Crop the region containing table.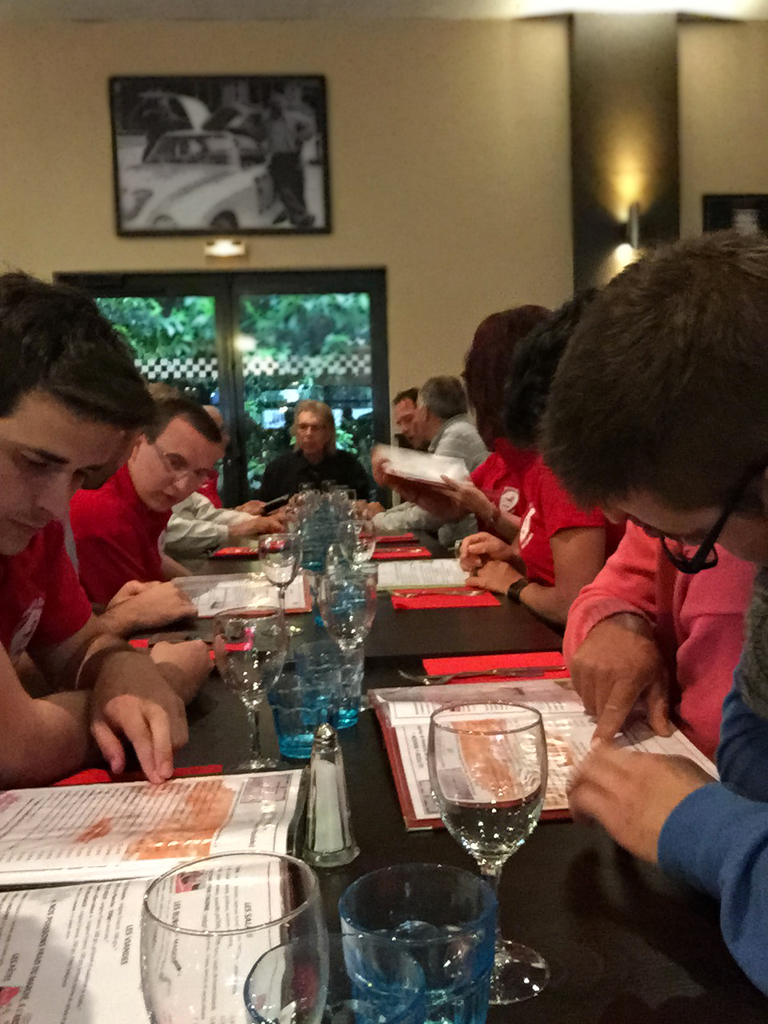
Crop region: [0,509,767,1023].
